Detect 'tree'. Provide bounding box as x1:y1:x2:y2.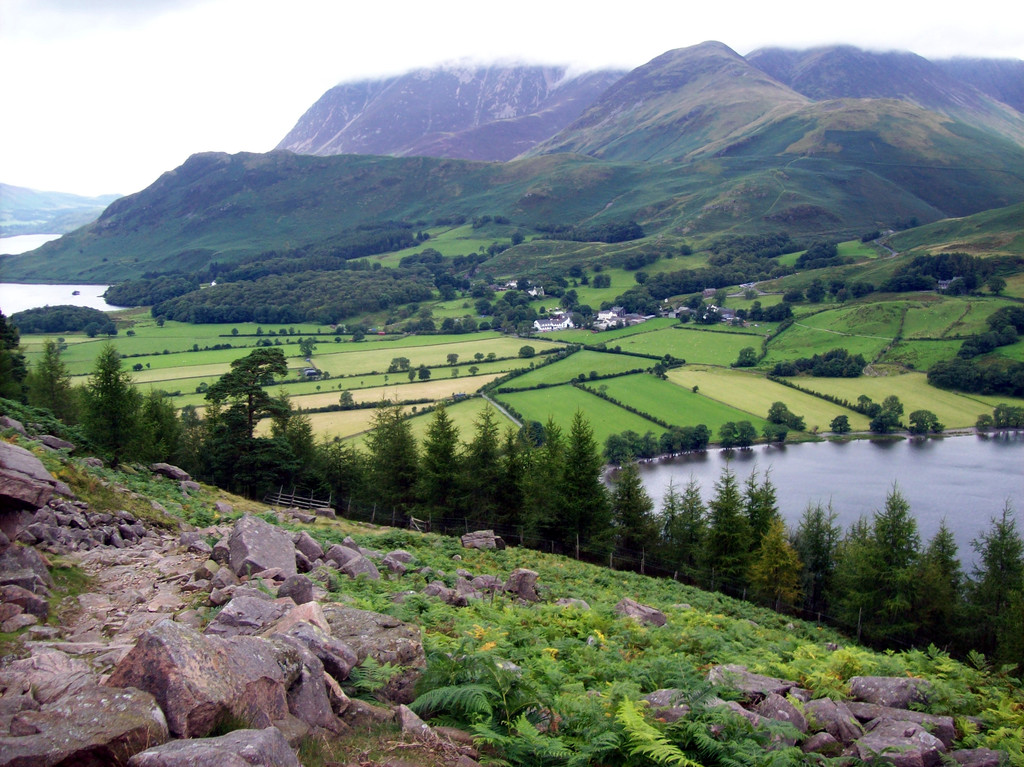
851:390:875:414.
